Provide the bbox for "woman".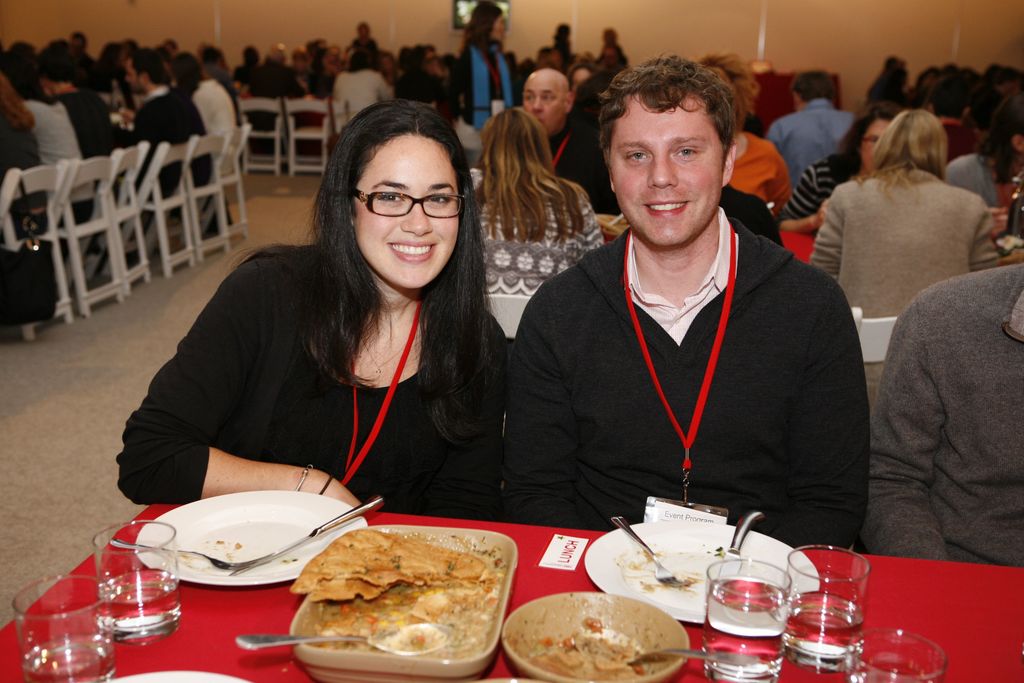
x1=805 y1=110 x2=1002 y2=404.
